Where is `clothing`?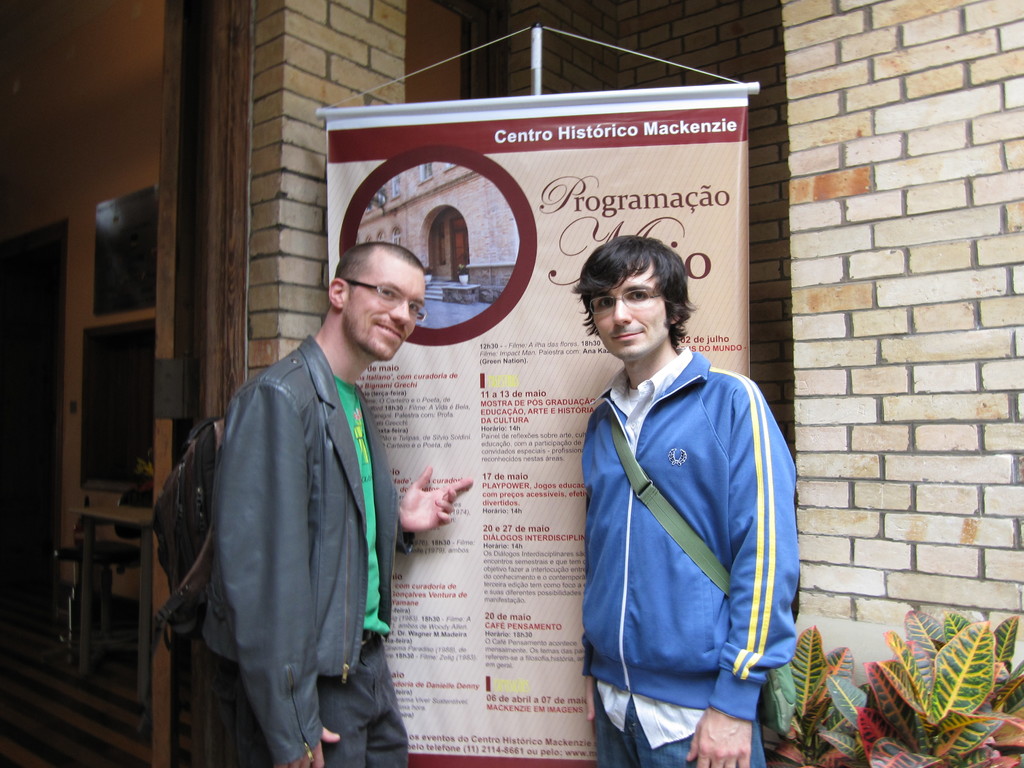
box(579, 345, 807, 767).
